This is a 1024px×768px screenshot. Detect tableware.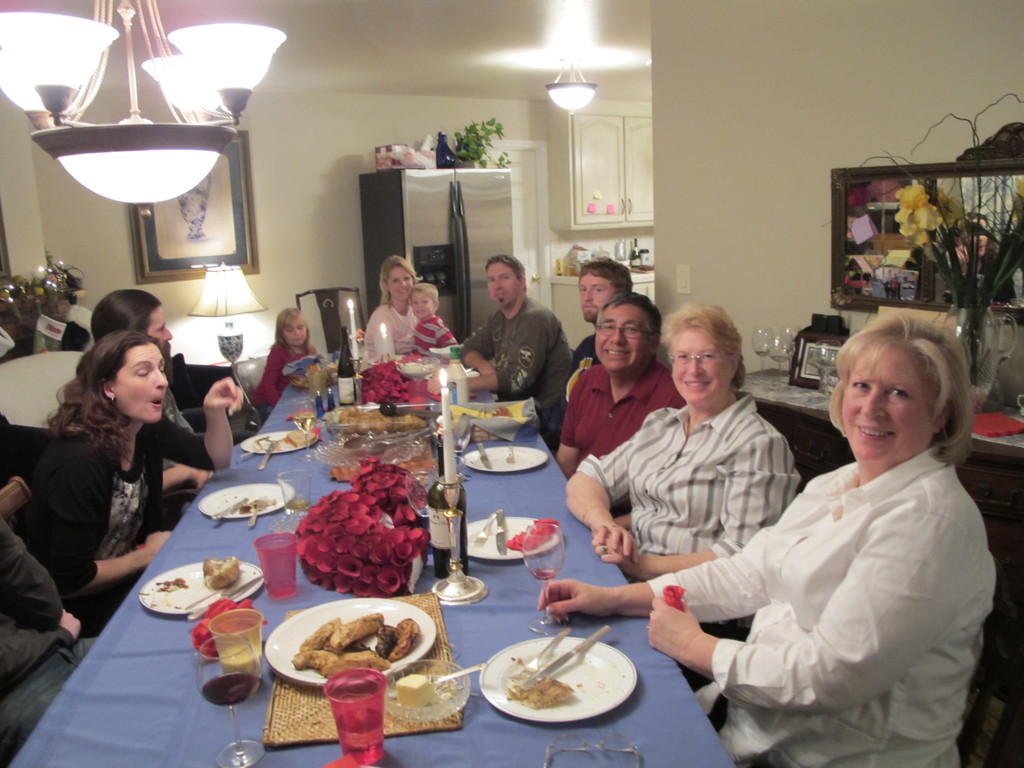
left=383, top=660, right=474, bottom=718.
